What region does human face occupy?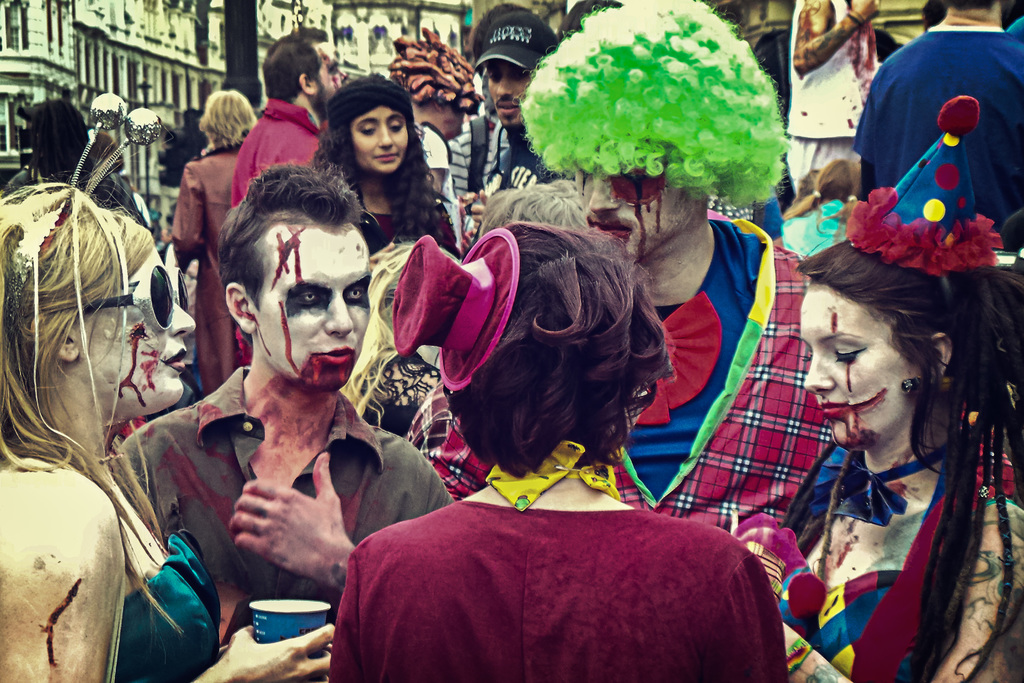
[x1=84, y1=249, x2=195, y2=403].
